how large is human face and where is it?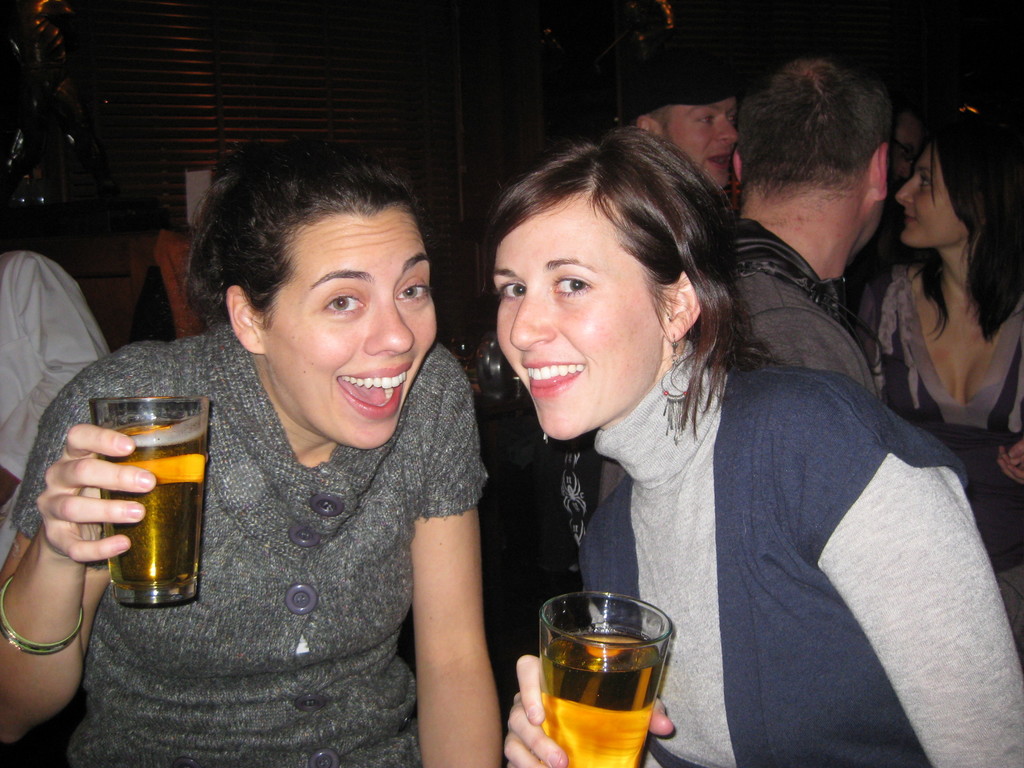
Bounding box: box(669, 100, 732, 190).
